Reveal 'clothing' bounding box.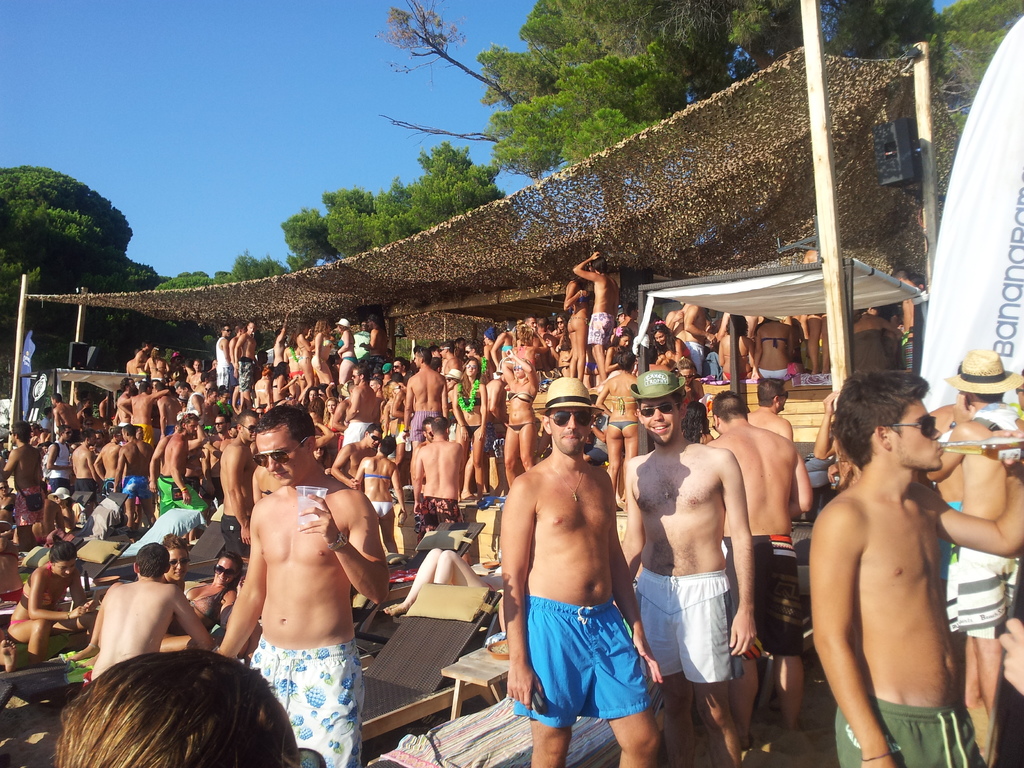
Revealed: Rect(504, 394, 532, 406).
